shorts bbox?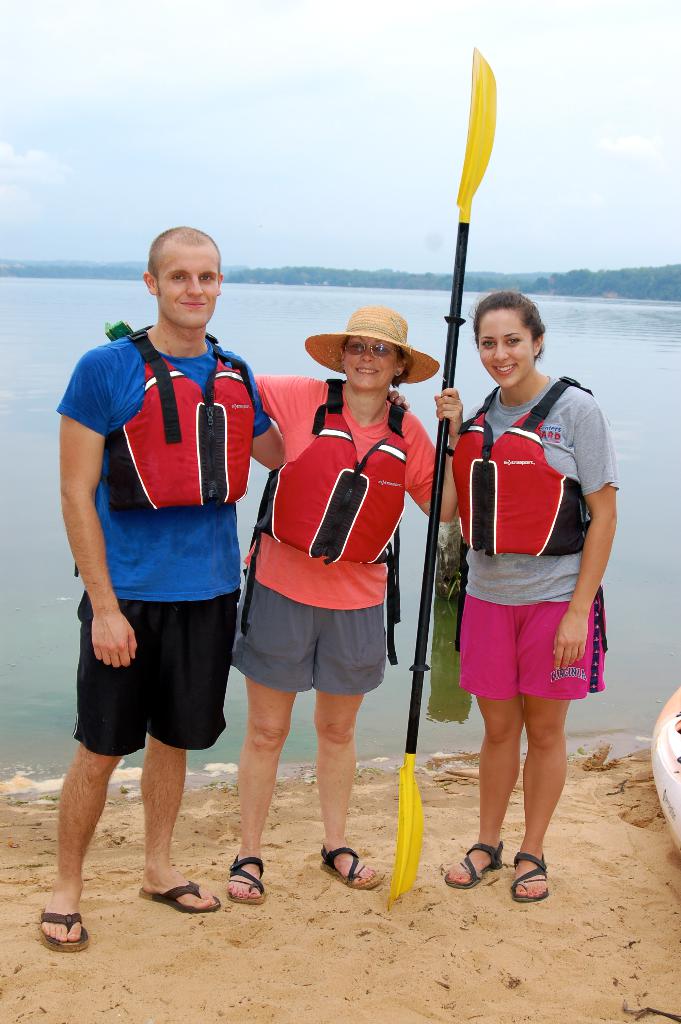
pyautogui.locateOnScreen(73, 606, 235, 742)
